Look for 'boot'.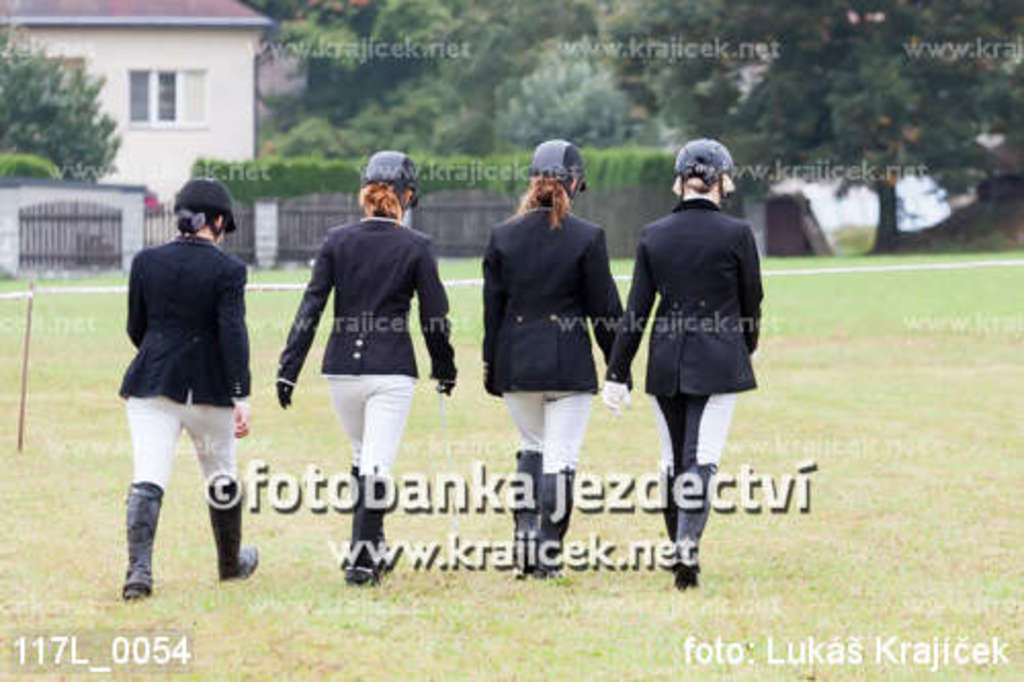
Found: {"left": 664, "top": 459, "right": 717, "bottom": 590}.
